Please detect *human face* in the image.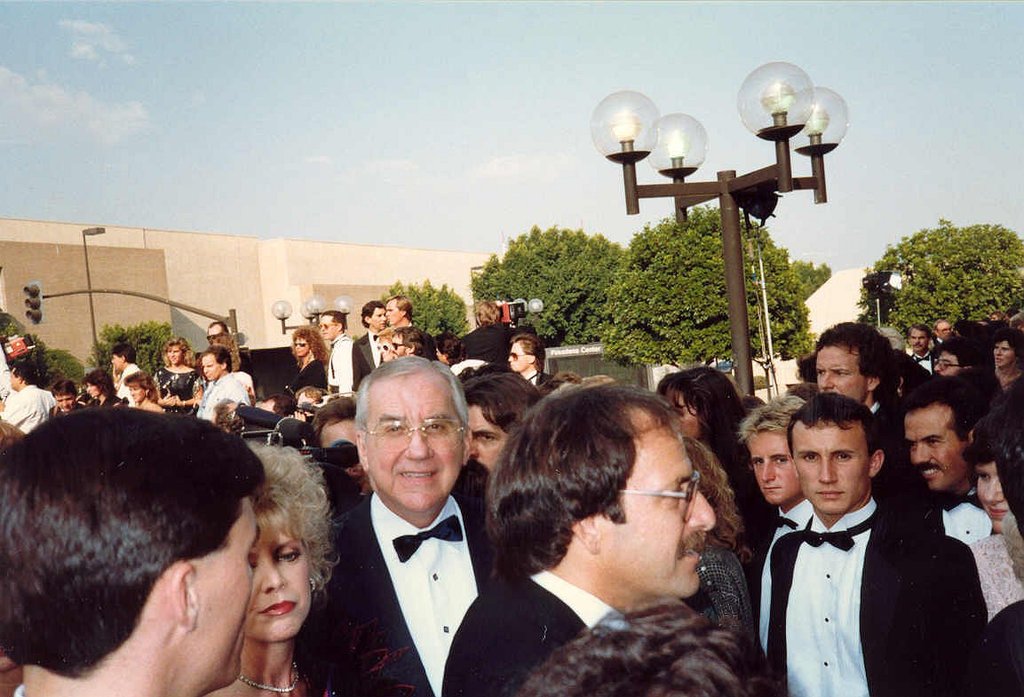
<box>806,337,867,403</box>.
